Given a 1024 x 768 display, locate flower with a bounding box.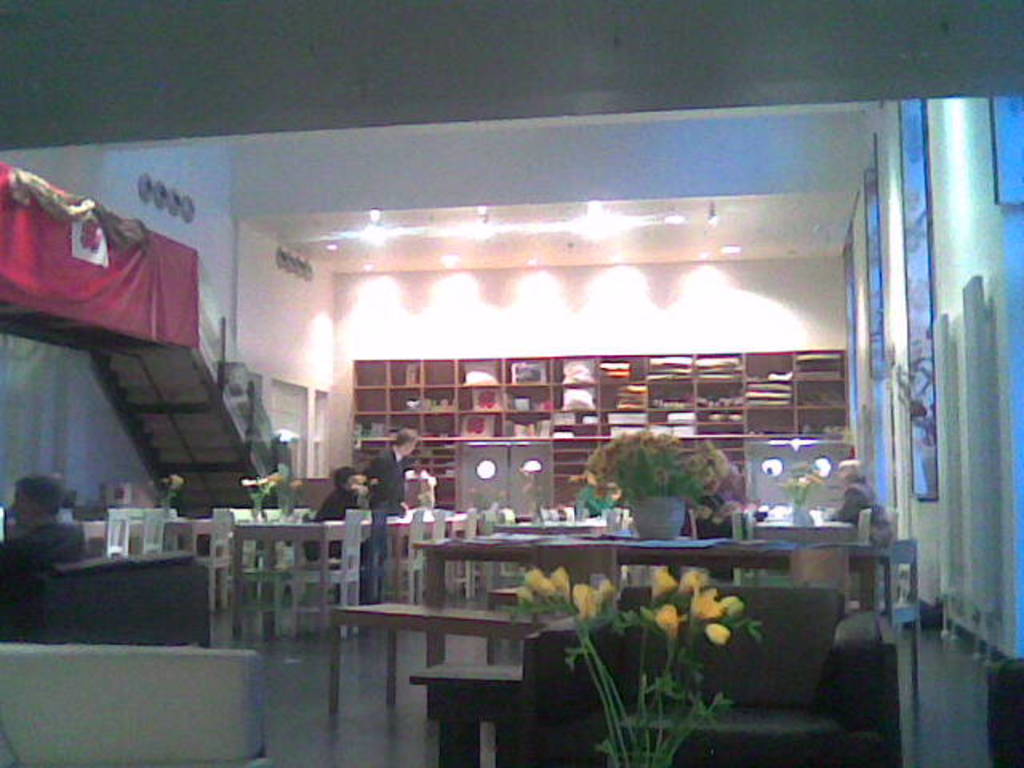
Located: 653,605,685,648.
